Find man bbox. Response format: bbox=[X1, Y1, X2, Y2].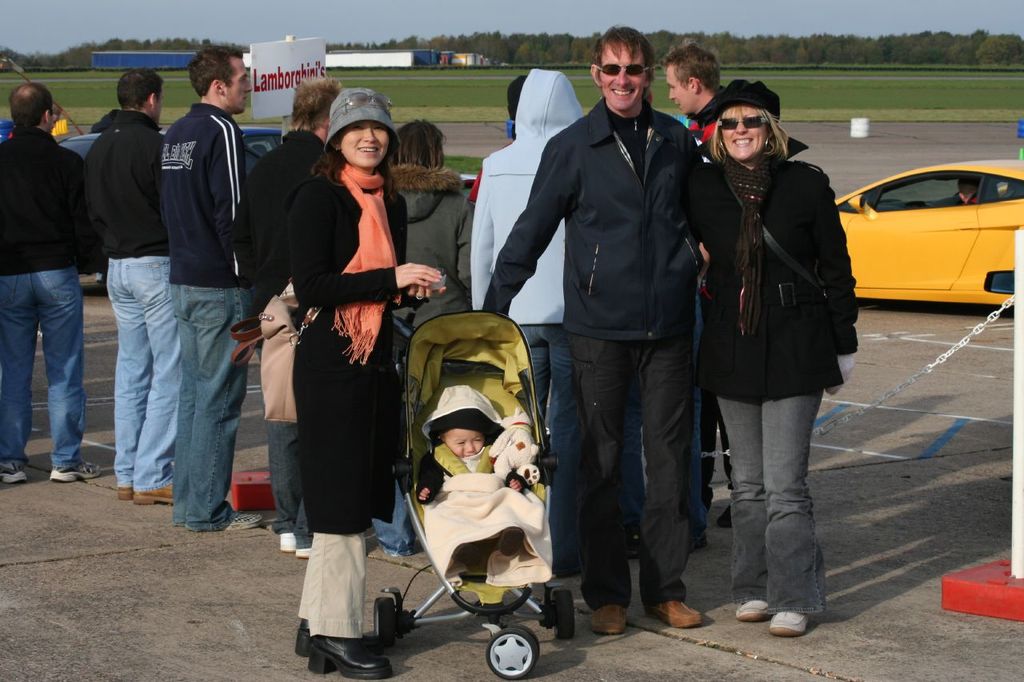
bbox=[90, 66, 175, 503].
